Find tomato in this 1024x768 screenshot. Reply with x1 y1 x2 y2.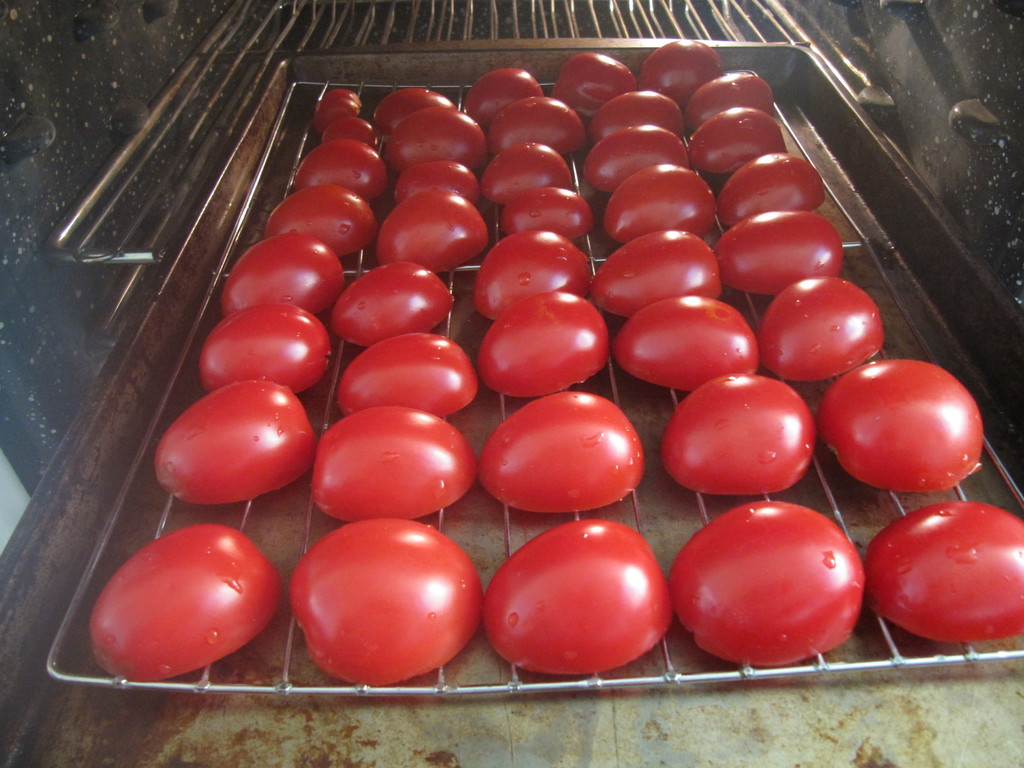
692 104 787 177.
